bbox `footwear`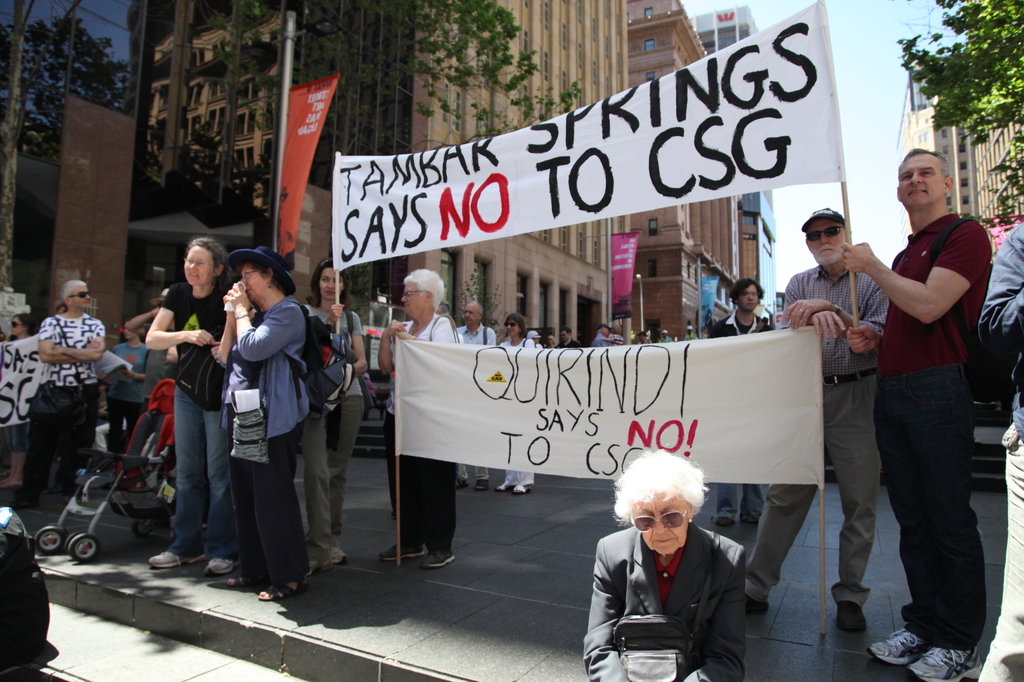
(x1=147, y1=549, x2=205, y2=566)
